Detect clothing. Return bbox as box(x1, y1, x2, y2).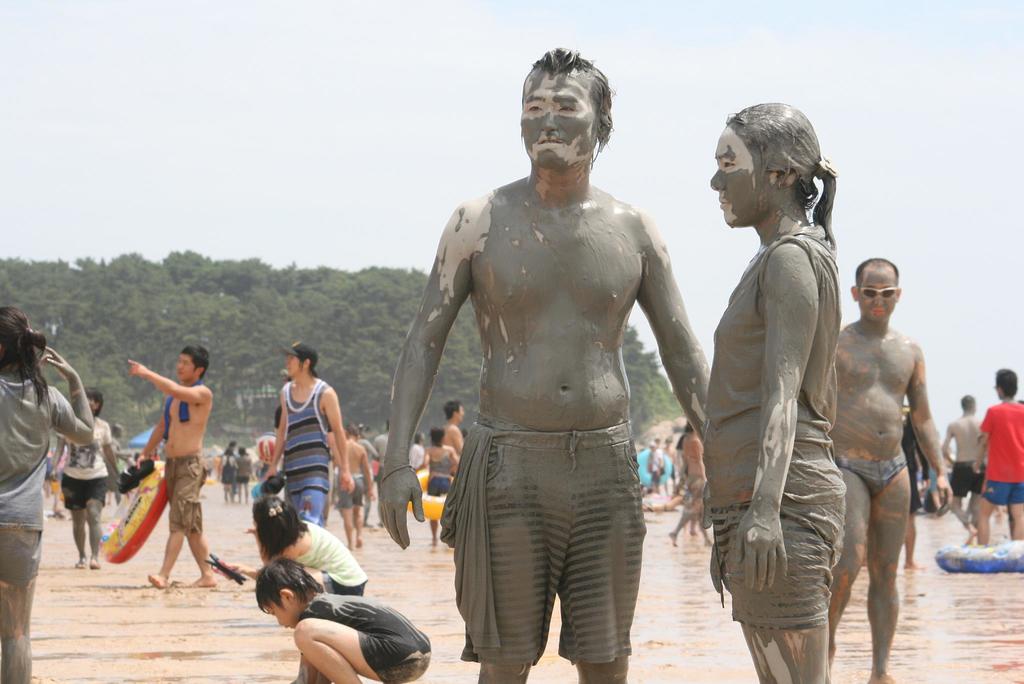
box(950, 457, 985, 498).
